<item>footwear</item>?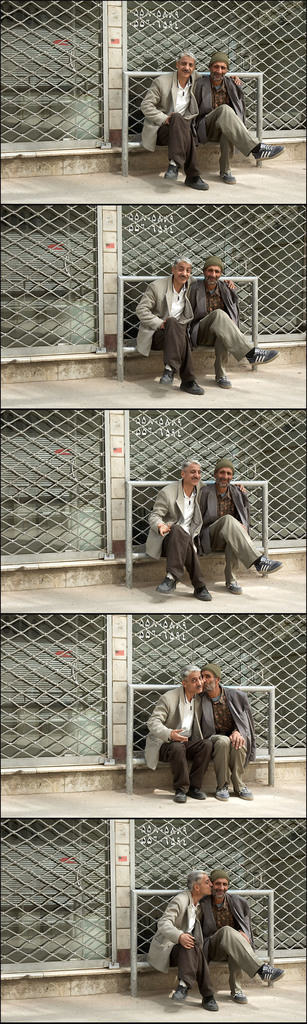
235 785 253 799
